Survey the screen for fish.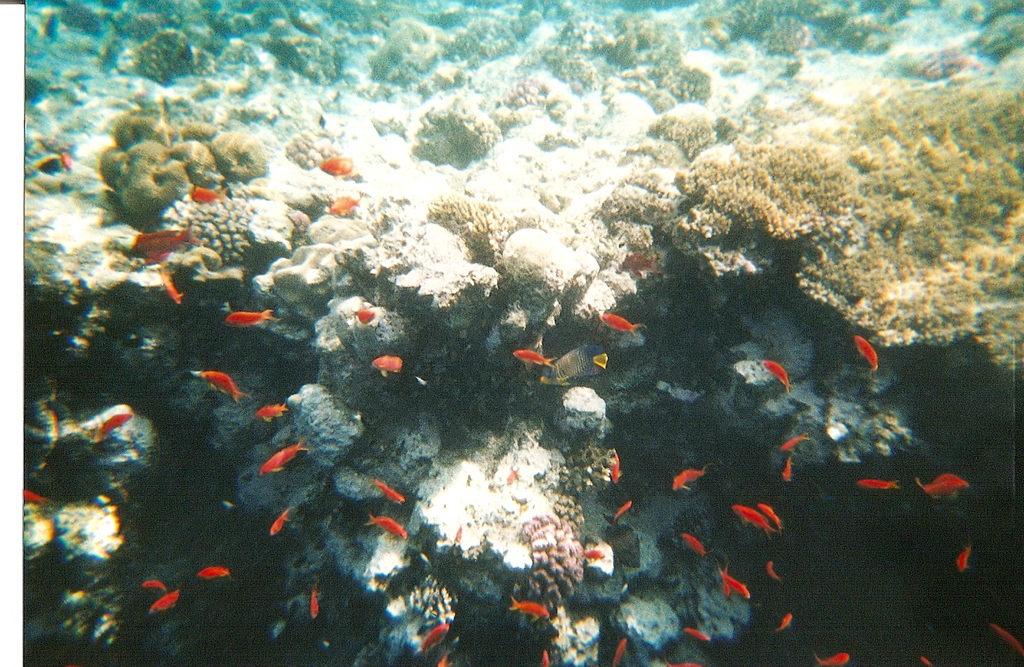
Survey found: (776,615,792,630).
